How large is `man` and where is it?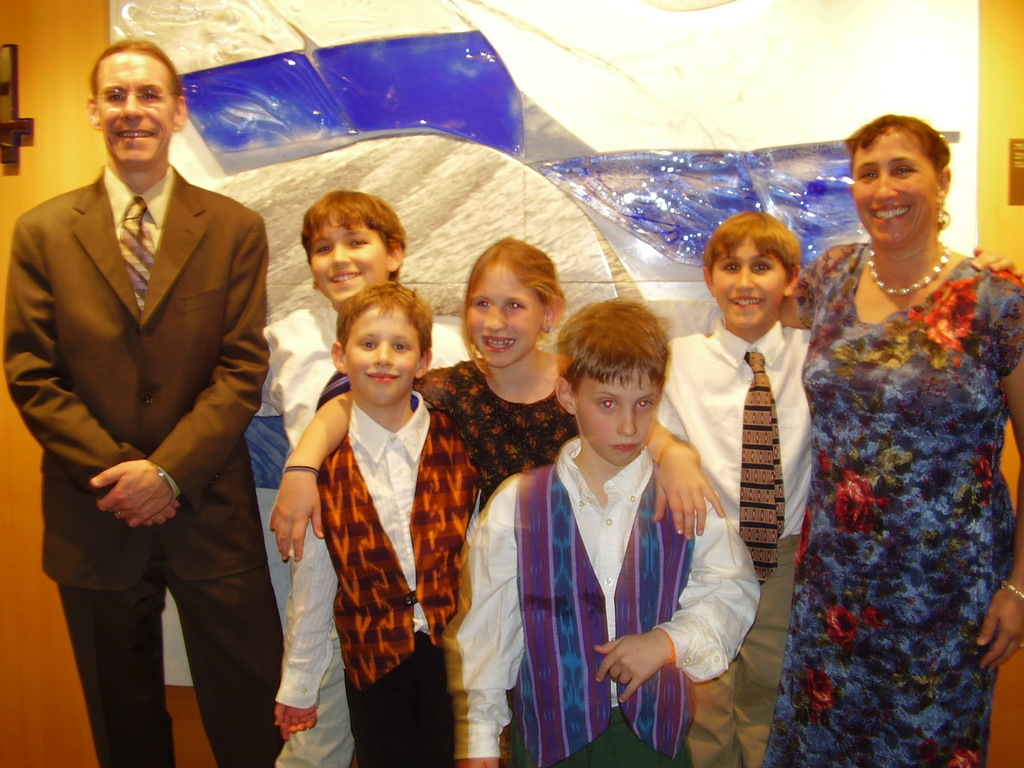
Bounding box: 13 45 308 767.
